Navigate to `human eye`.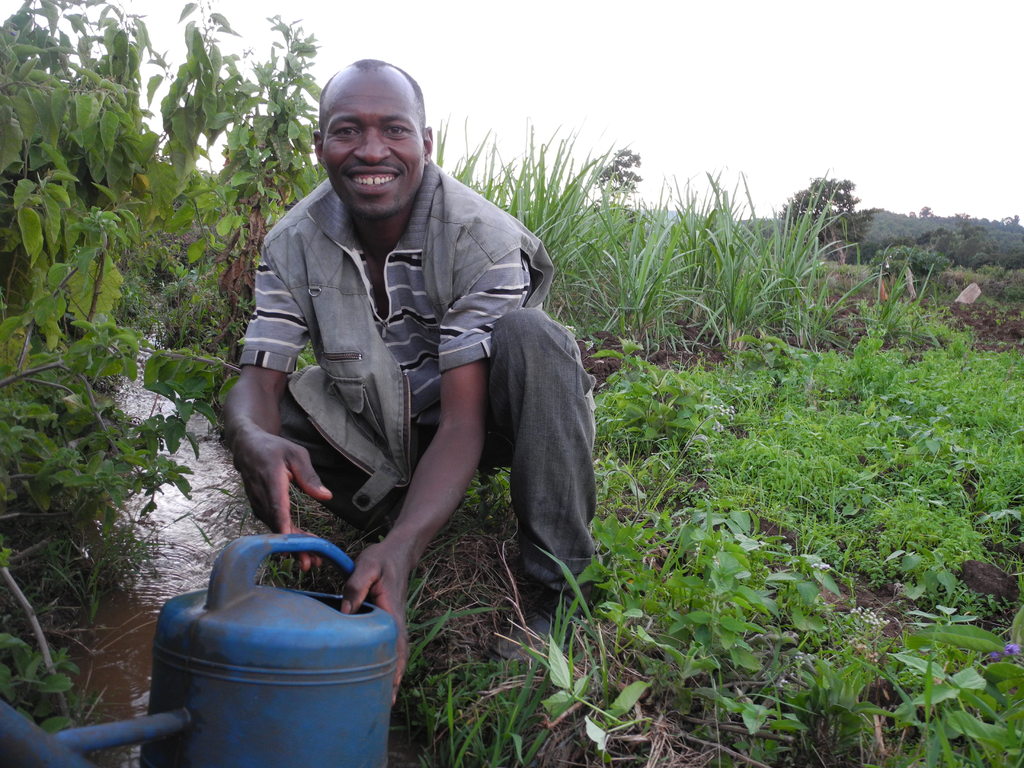
Navigation target: select_region(335, 120, 362, 144).
